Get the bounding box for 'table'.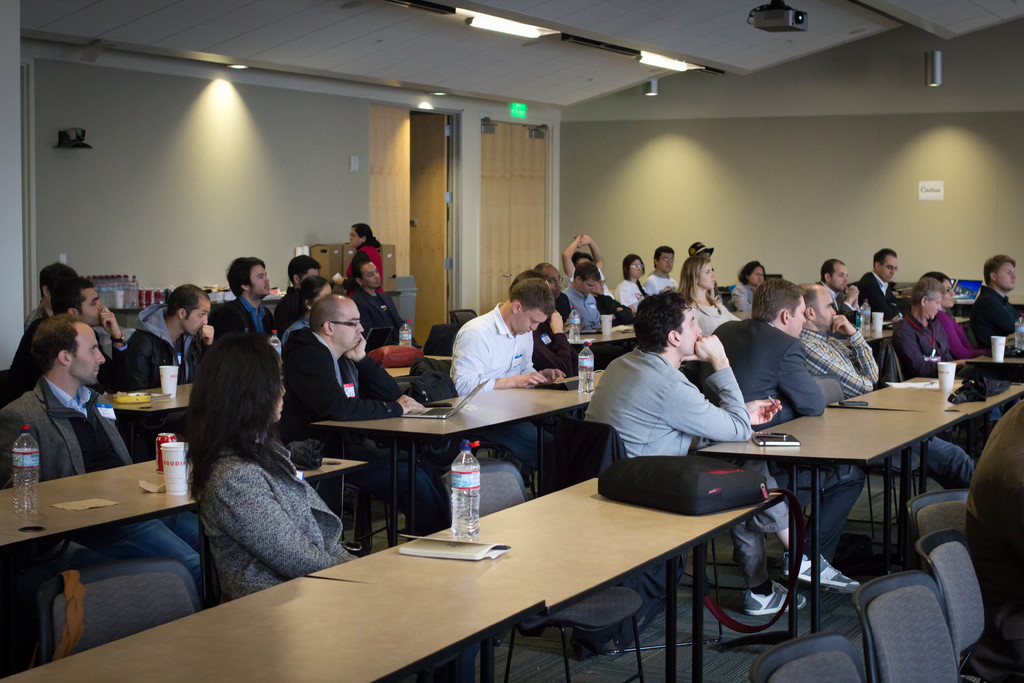
{"left": 703, "top": 368, "right": 986, "bottom": 653}.
